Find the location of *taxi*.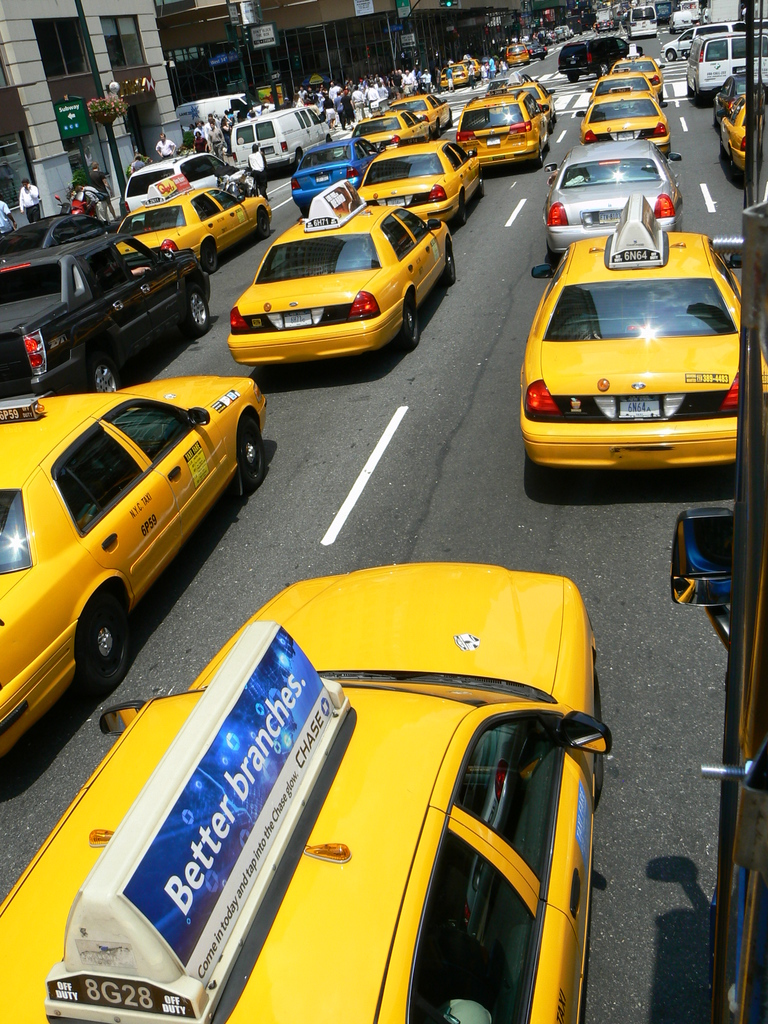
Location: 585:68:664:107.
